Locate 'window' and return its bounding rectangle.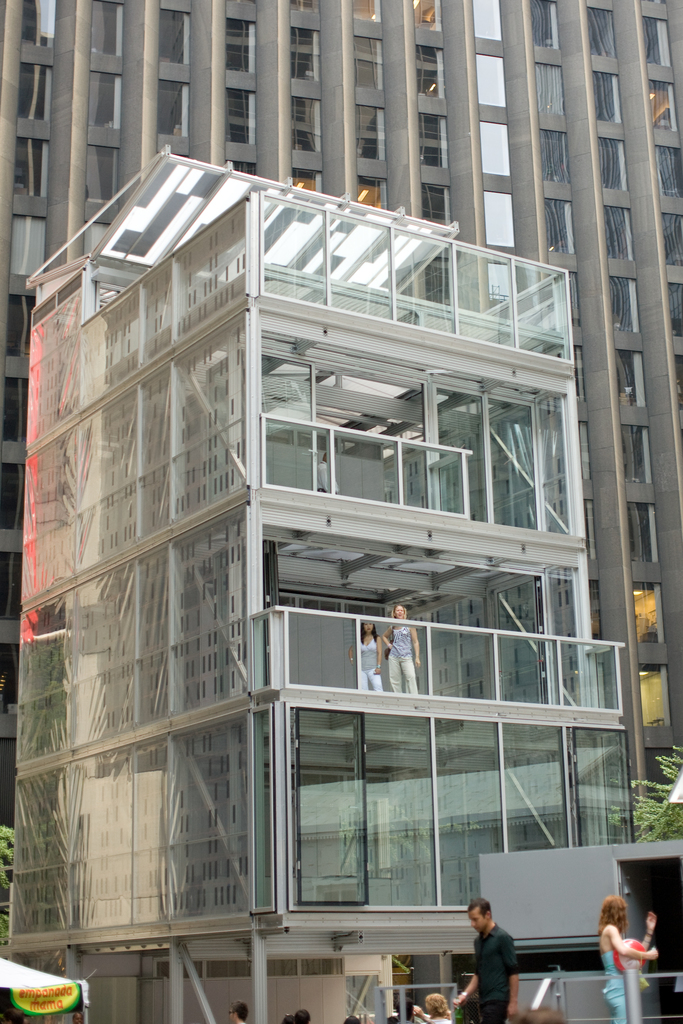
(x1=602, y1=140, x2=623, y2=185).
